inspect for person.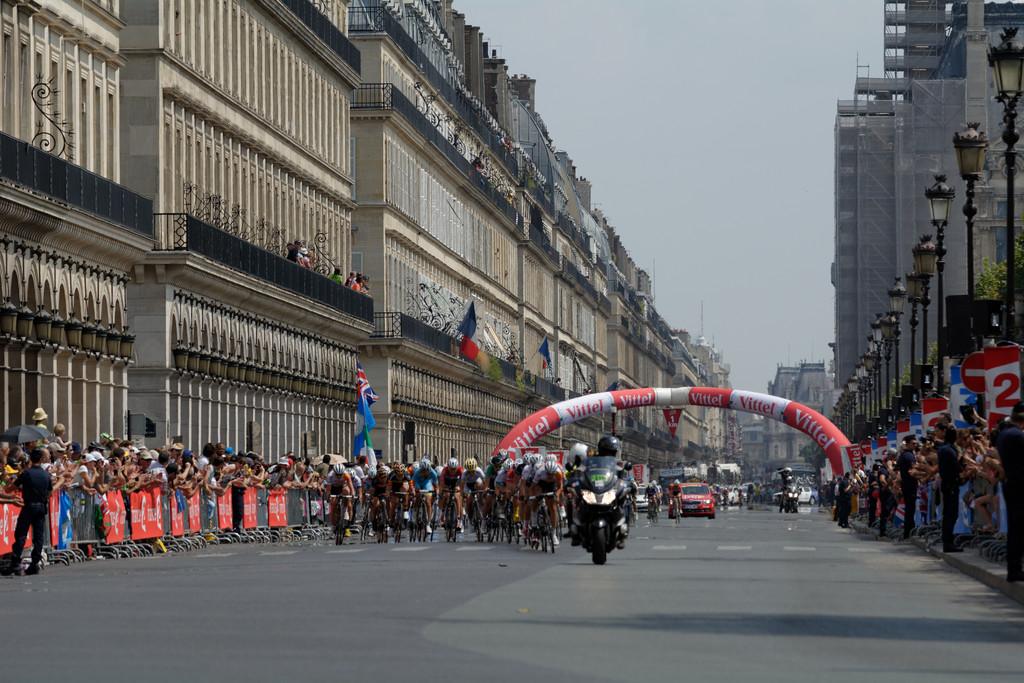
Inspection: (265,459,292,493).
